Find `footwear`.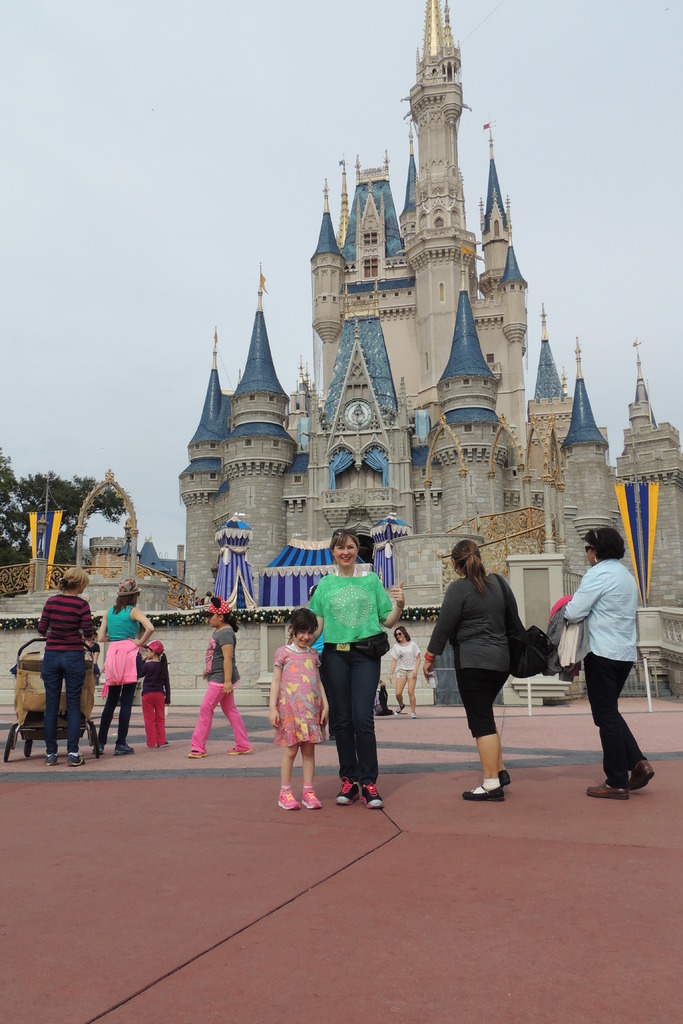
region(334, 776, 363, 804).
